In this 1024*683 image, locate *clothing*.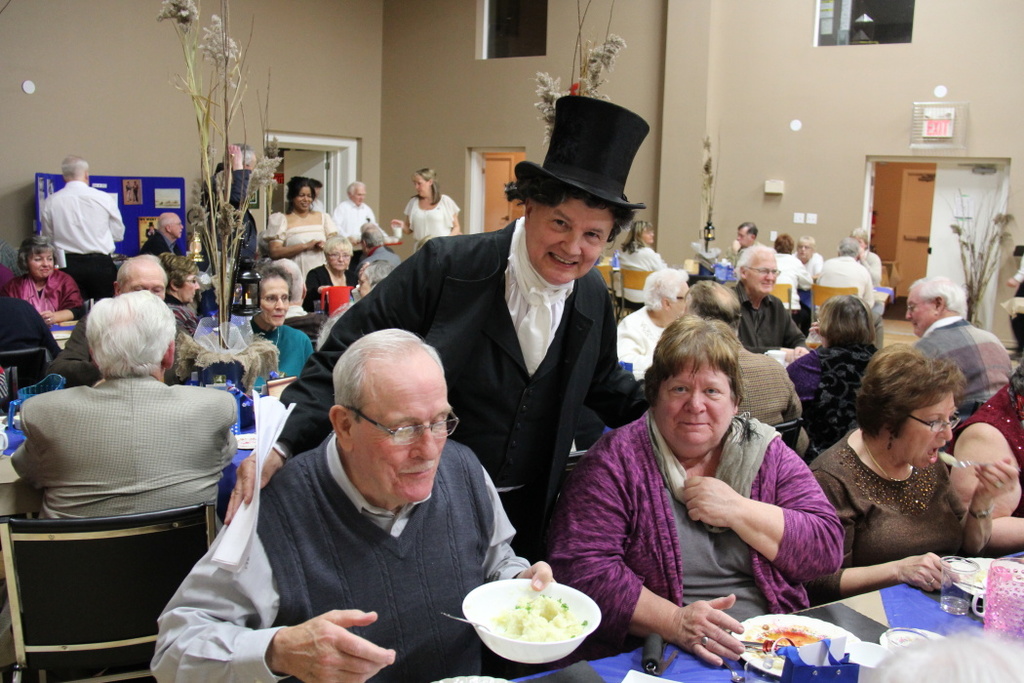
Bounding box: <bbox>552, 419, 839, 635</bbox>.
